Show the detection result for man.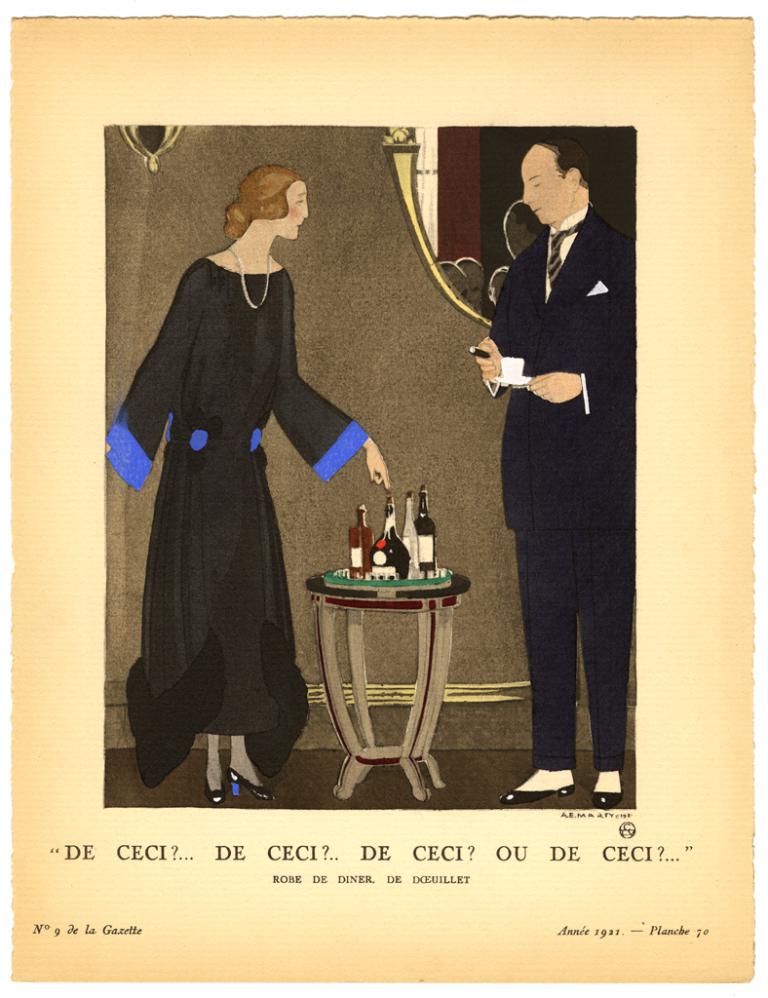
463,124,642,779.
